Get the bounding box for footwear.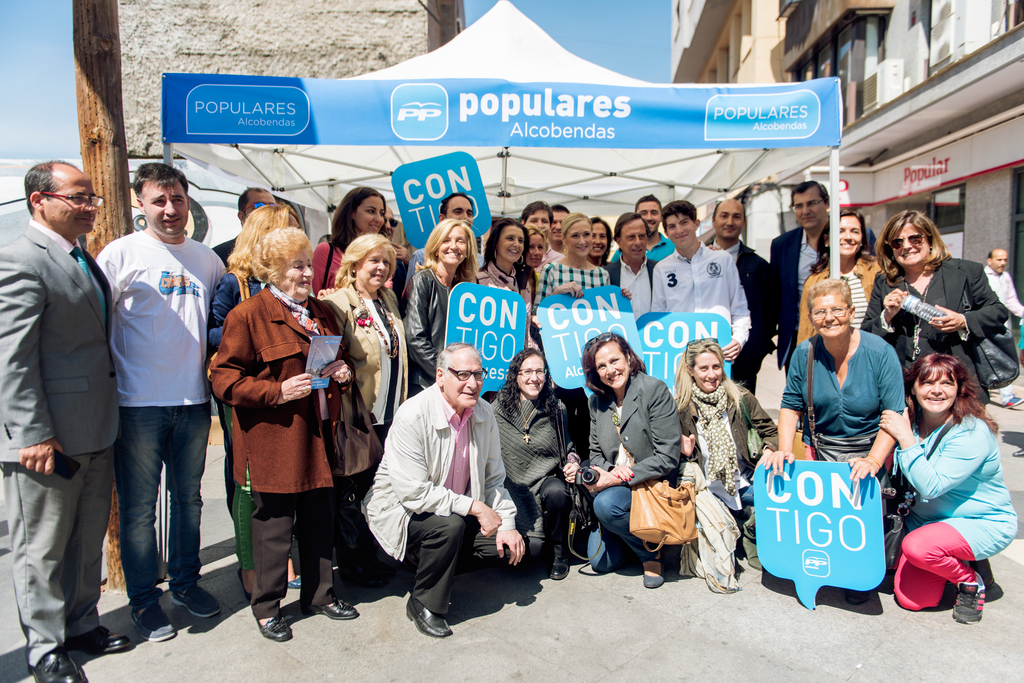
404 591 454 641.
